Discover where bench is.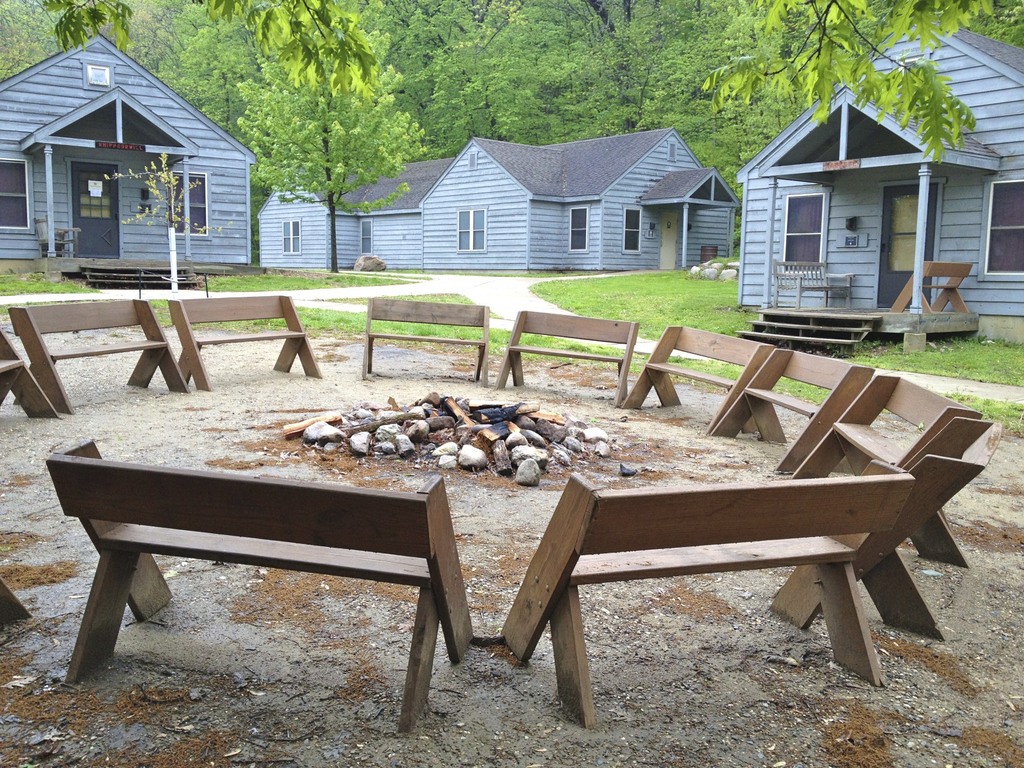
Discovered at <box>863,419,1004,639</box>.
